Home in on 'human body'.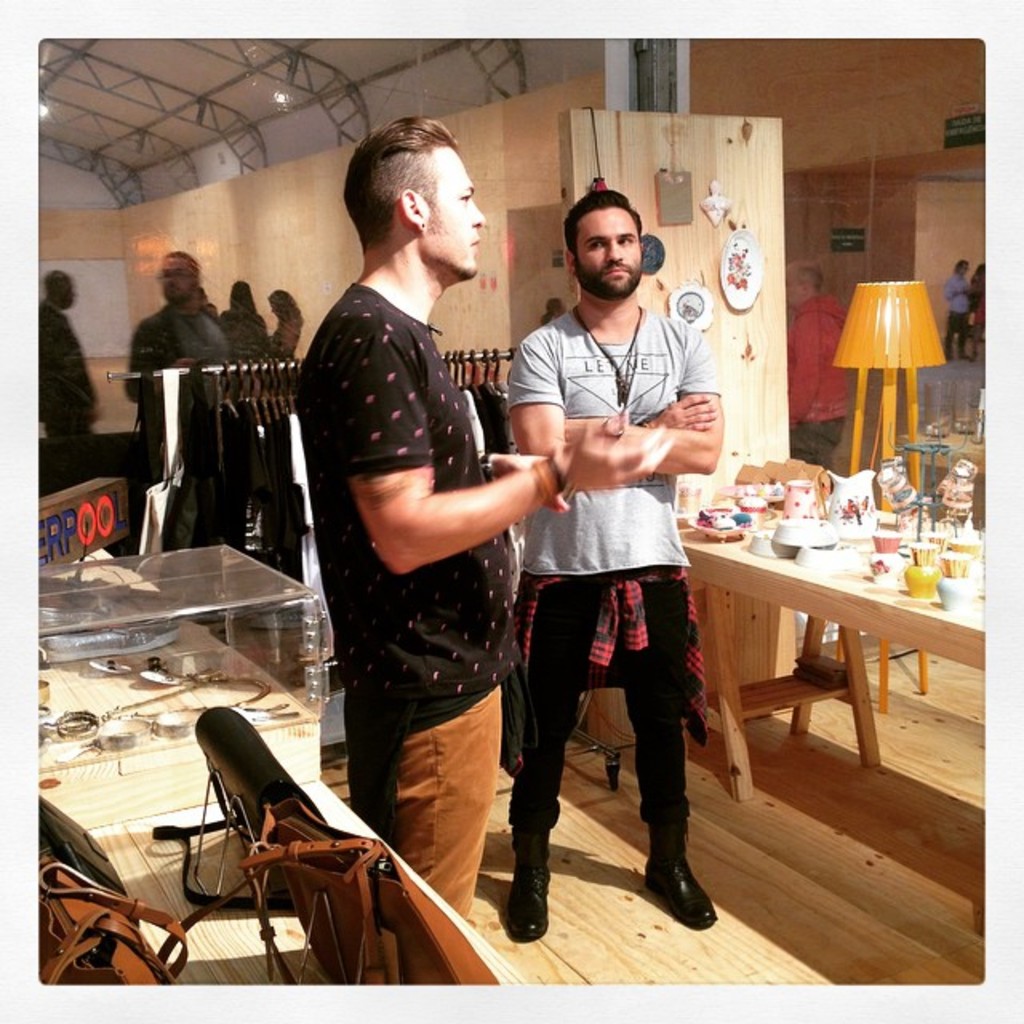
Homed in at x1=296 y1=123 x2=547 y2=894.
